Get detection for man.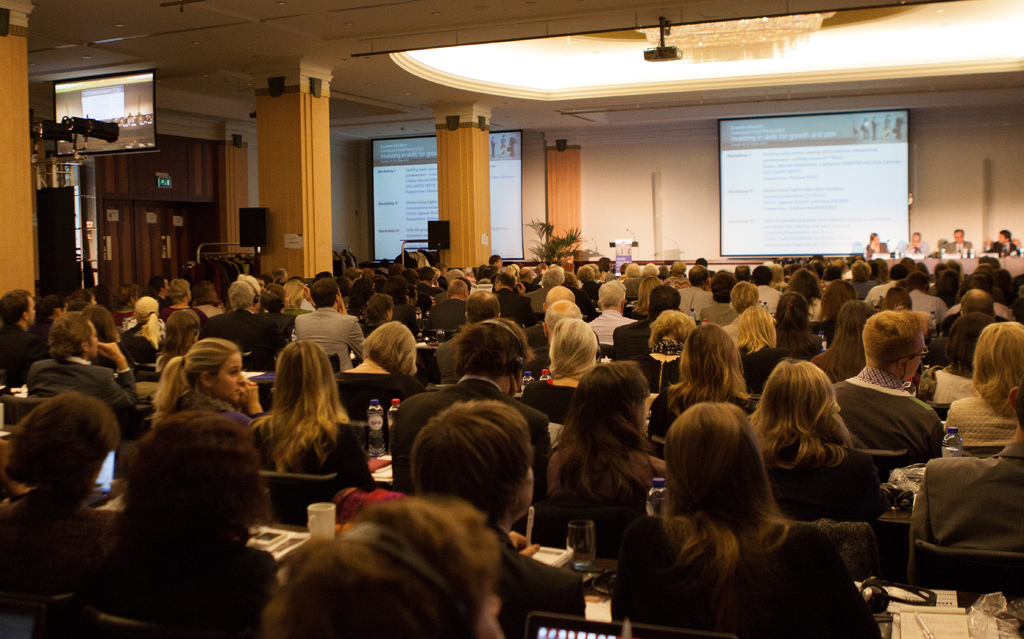
Detection: [x1=26, y1=312, x2=138, y2=410].
